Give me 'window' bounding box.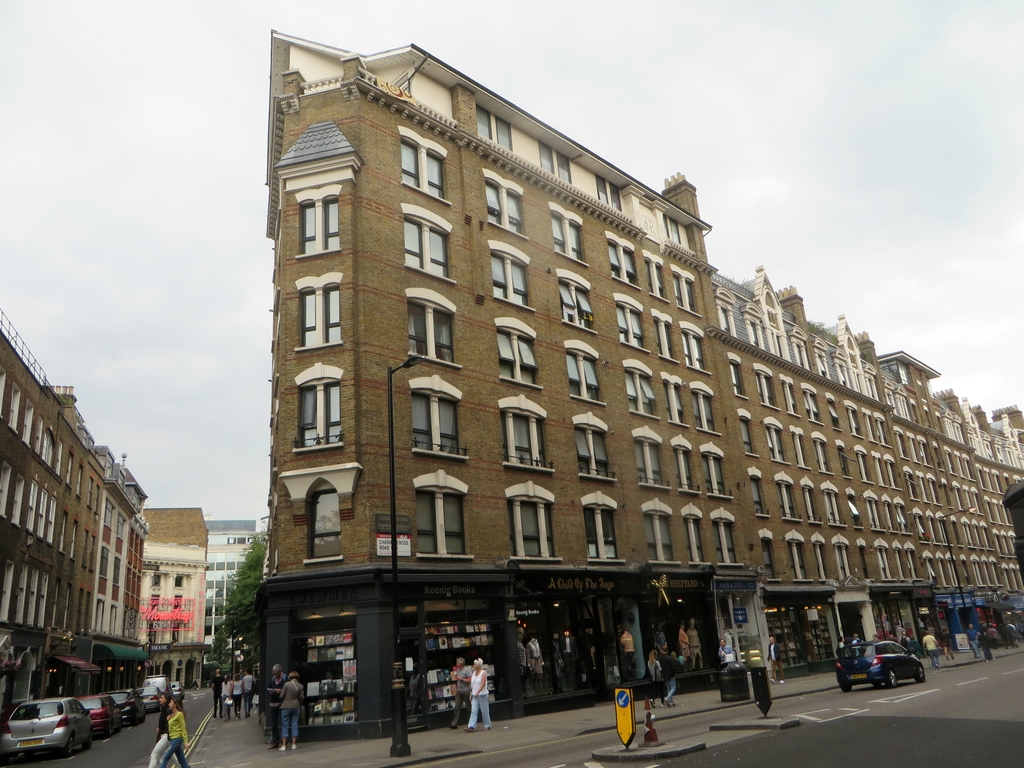
[left=739, top=408, right=760, bottom=457].
